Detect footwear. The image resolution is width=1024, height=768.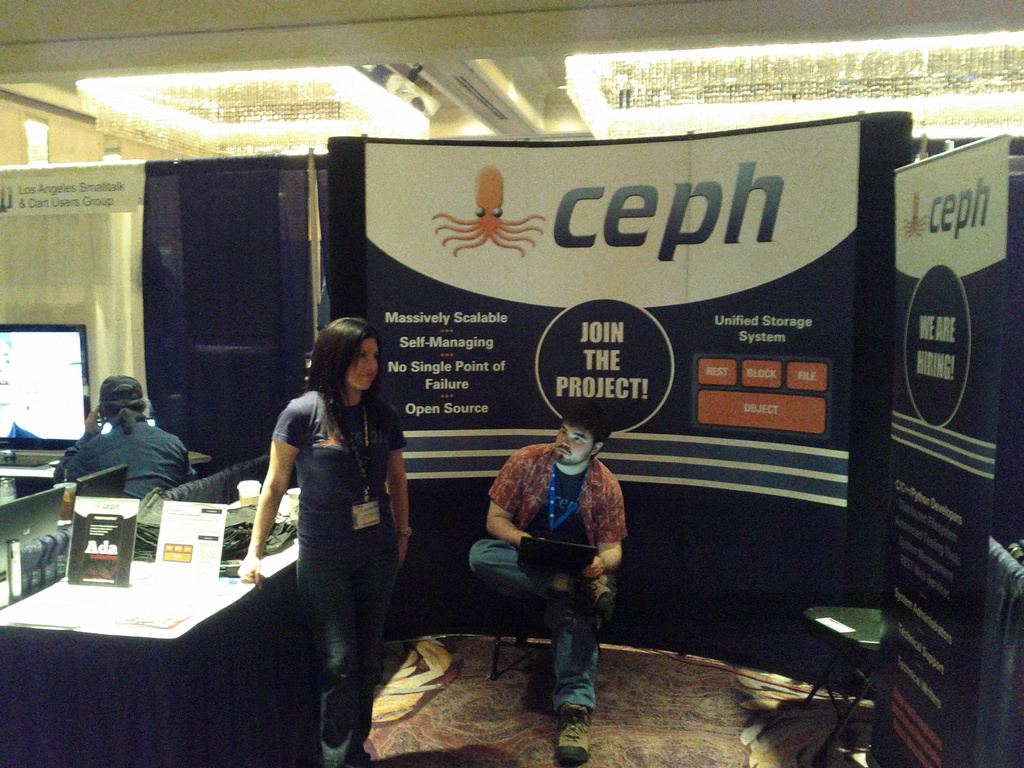
bbox(593, 573, 616, 630).
